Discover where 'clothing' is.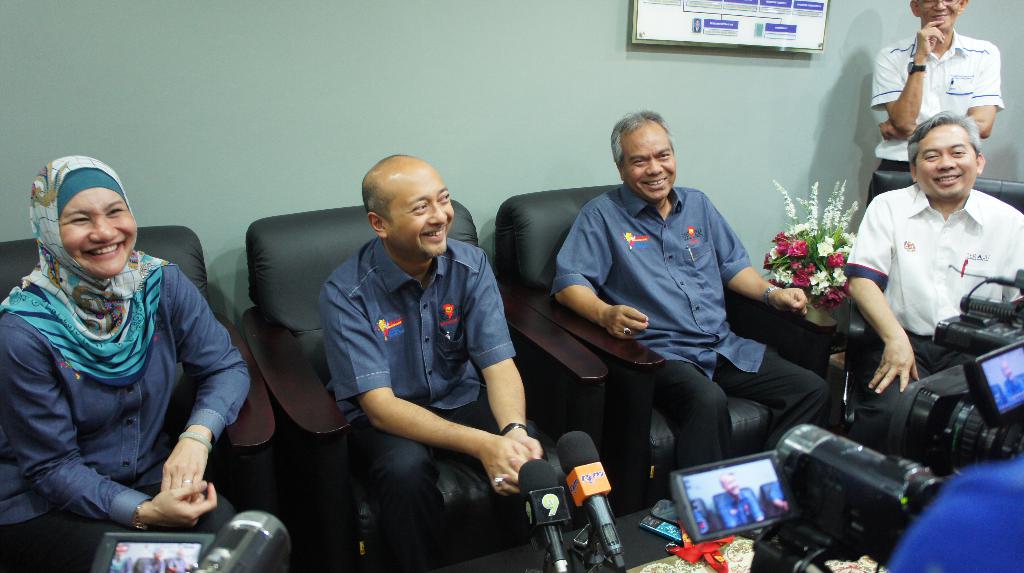
Discovered at 717:486:763:528.
